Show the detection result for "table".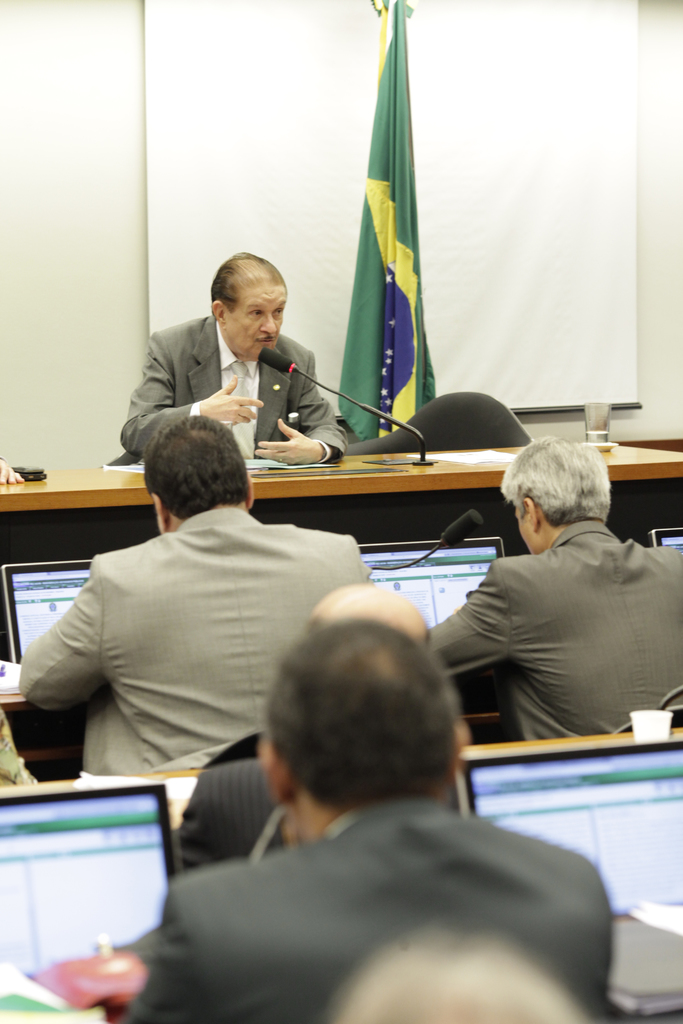
bbox(0, 454, 682, 659).
